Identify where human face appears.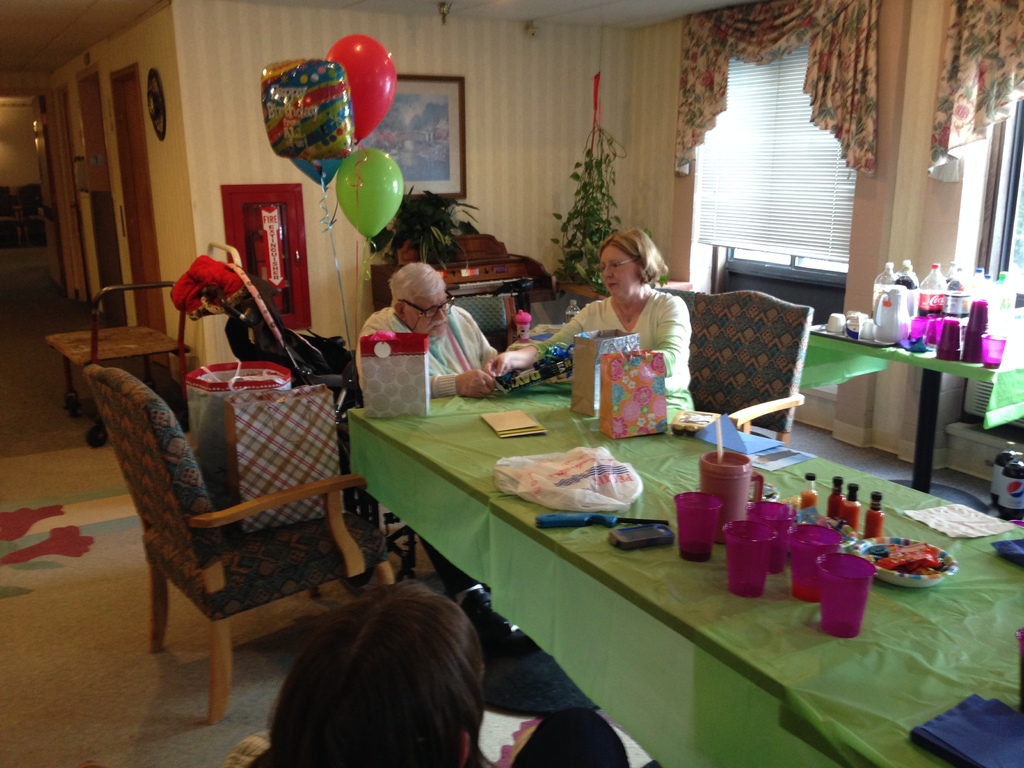
Appears at [401,287,451,335].
